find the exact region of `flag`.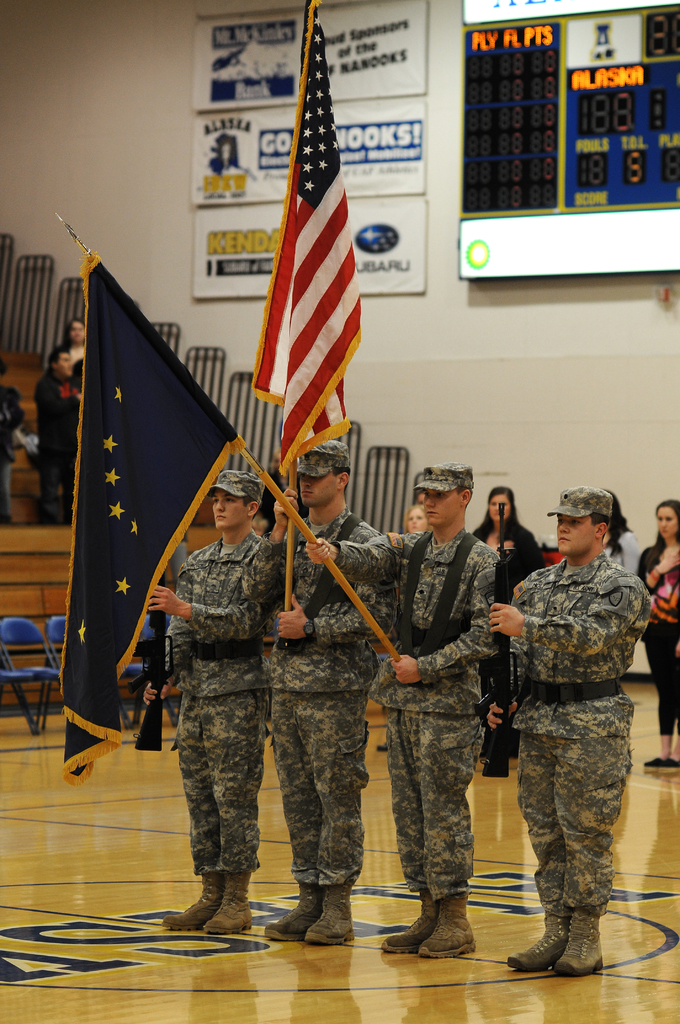
Exact region: bbox=[63, 252, 249, 792].
